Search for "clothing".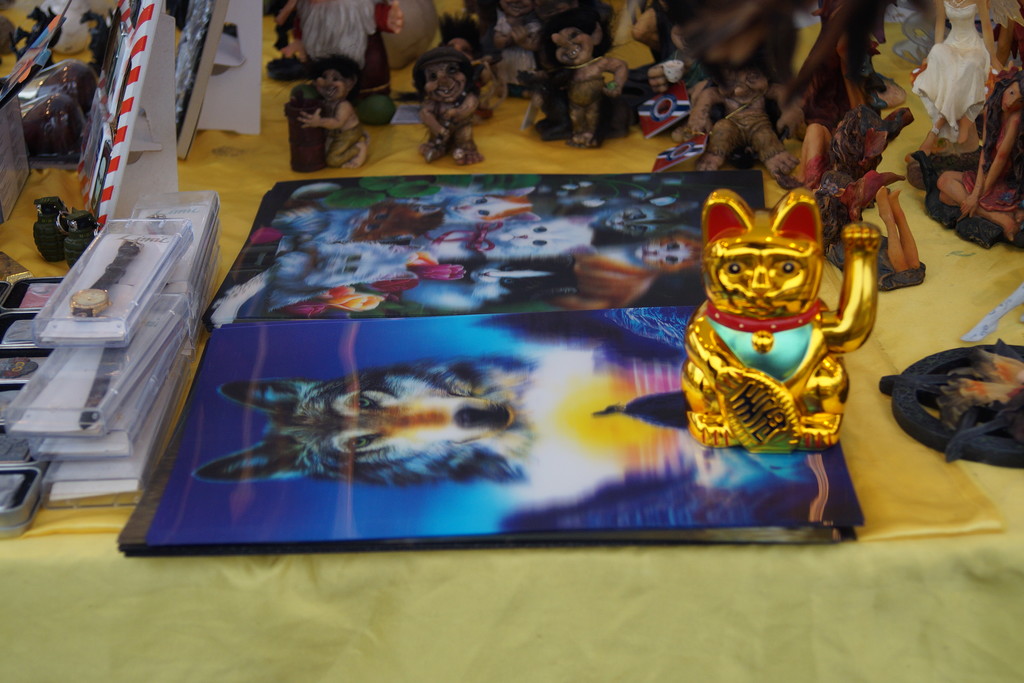
Found at detection(961, 112, 1022, 213).
